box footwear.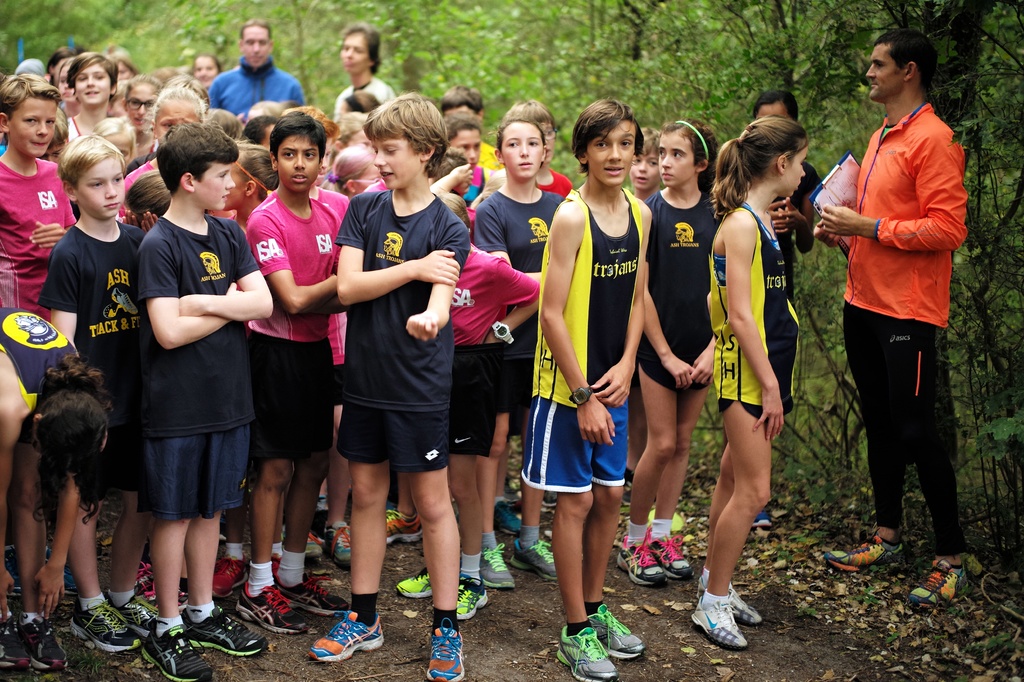
x1=72, y1=595, x2=144, y2=655.
